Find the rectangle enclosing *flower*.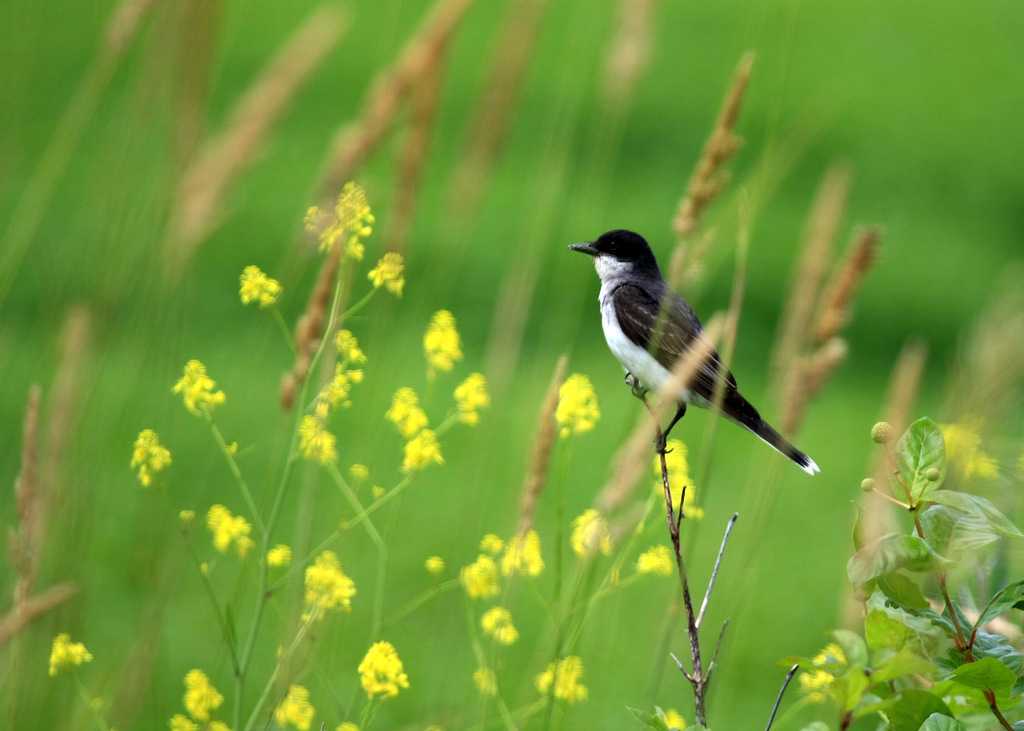
detection(552, 374, 598, 437).
